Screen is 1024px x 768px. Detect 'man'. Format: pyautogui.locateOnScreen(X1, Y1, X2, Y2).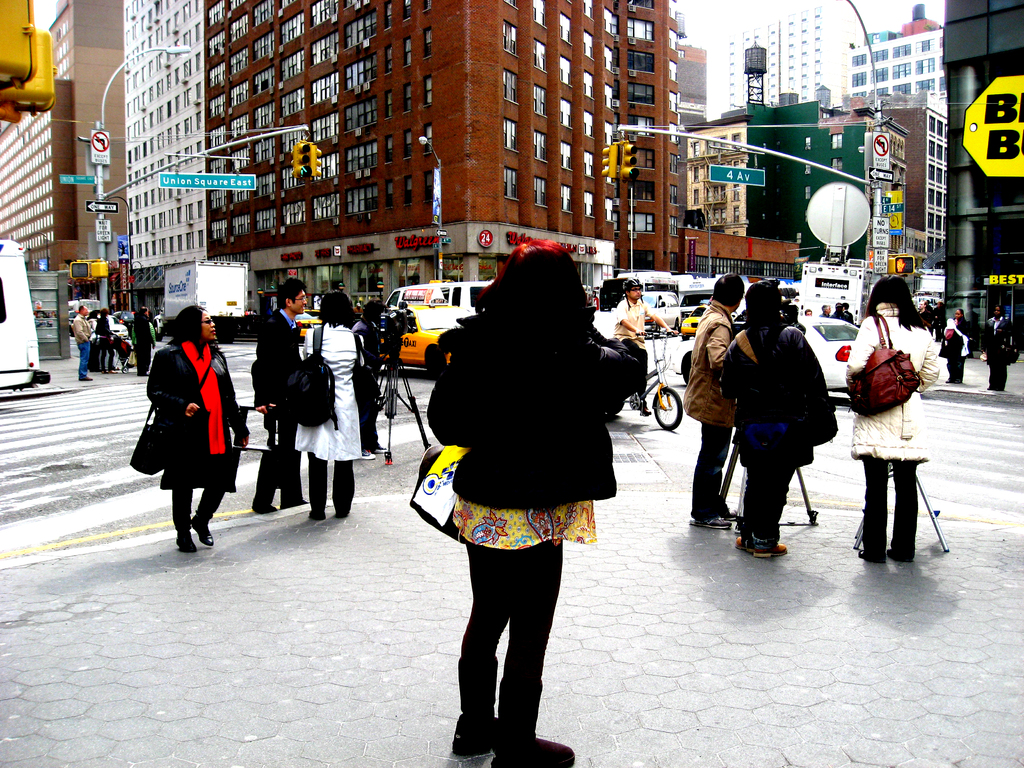
pyautogui.locateOnScreen(835, 300, 840, 317).
